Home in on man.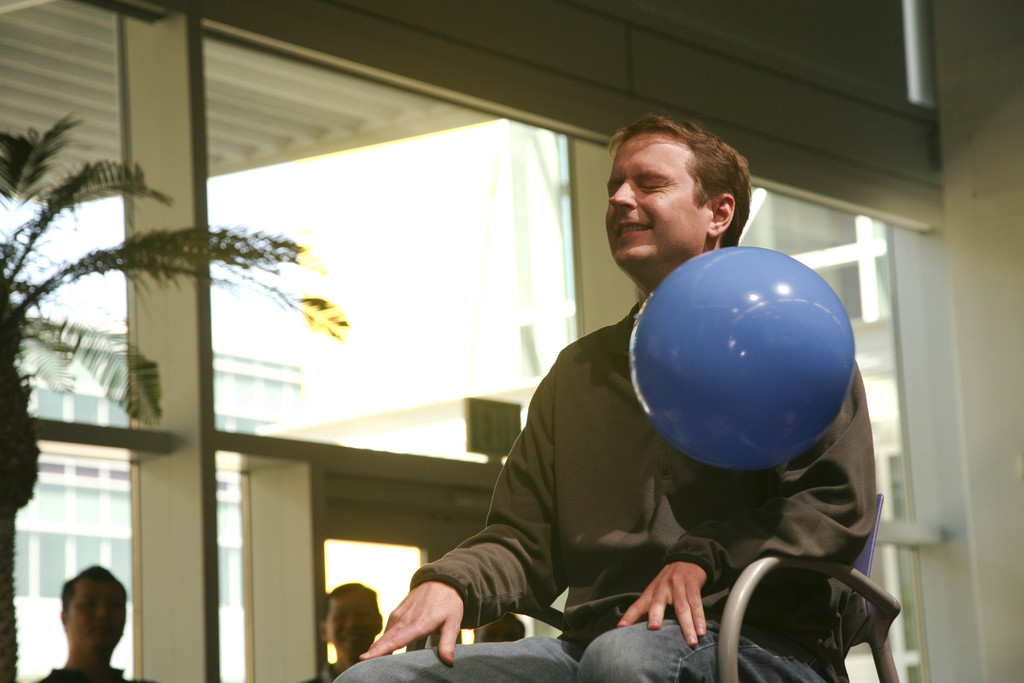
Homed in at crop(333, 114, 876, 682).
